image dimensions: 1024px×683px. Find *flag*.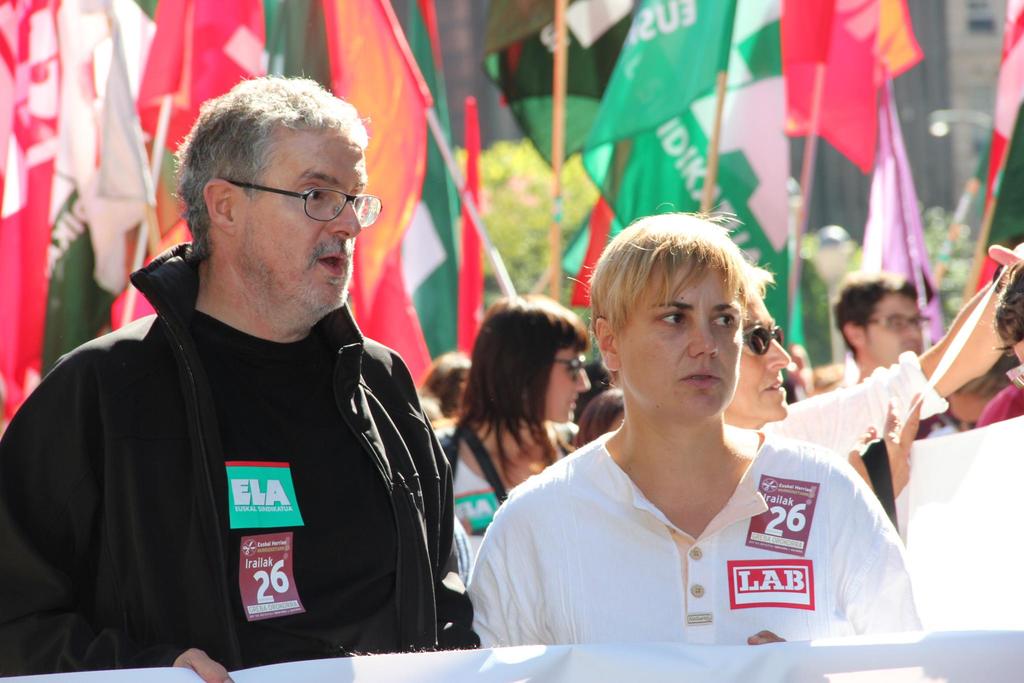
bbox(56, 0, 149, 293).
